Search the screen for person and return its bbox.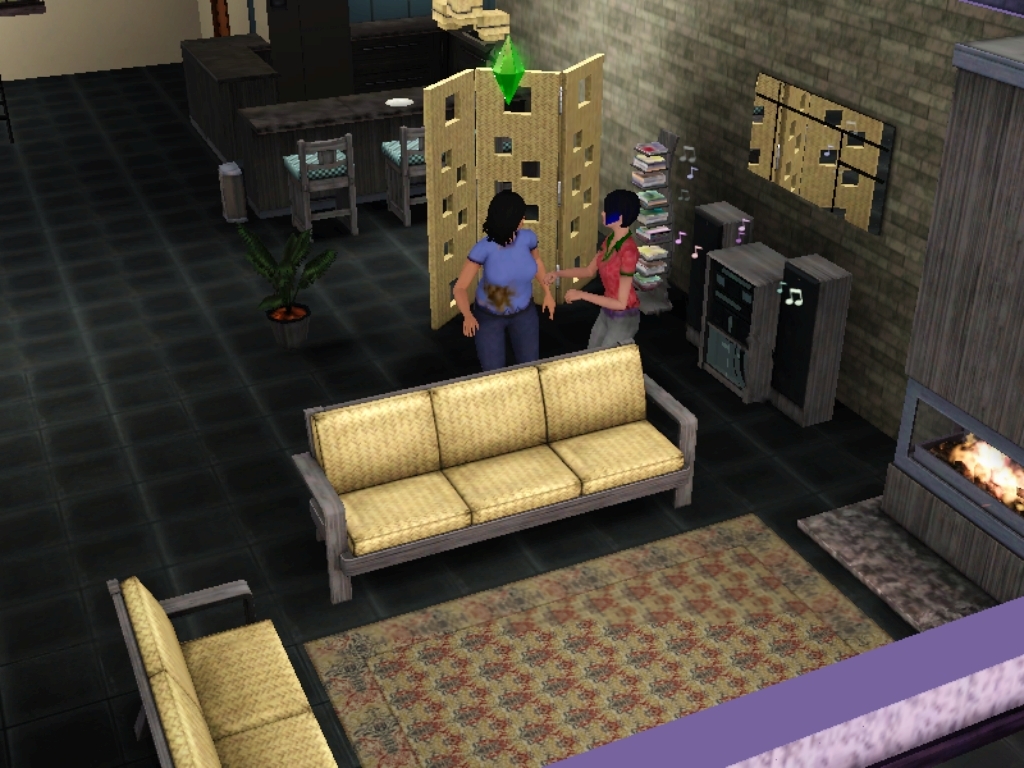
Found: region(542, 189, 642, 361).
